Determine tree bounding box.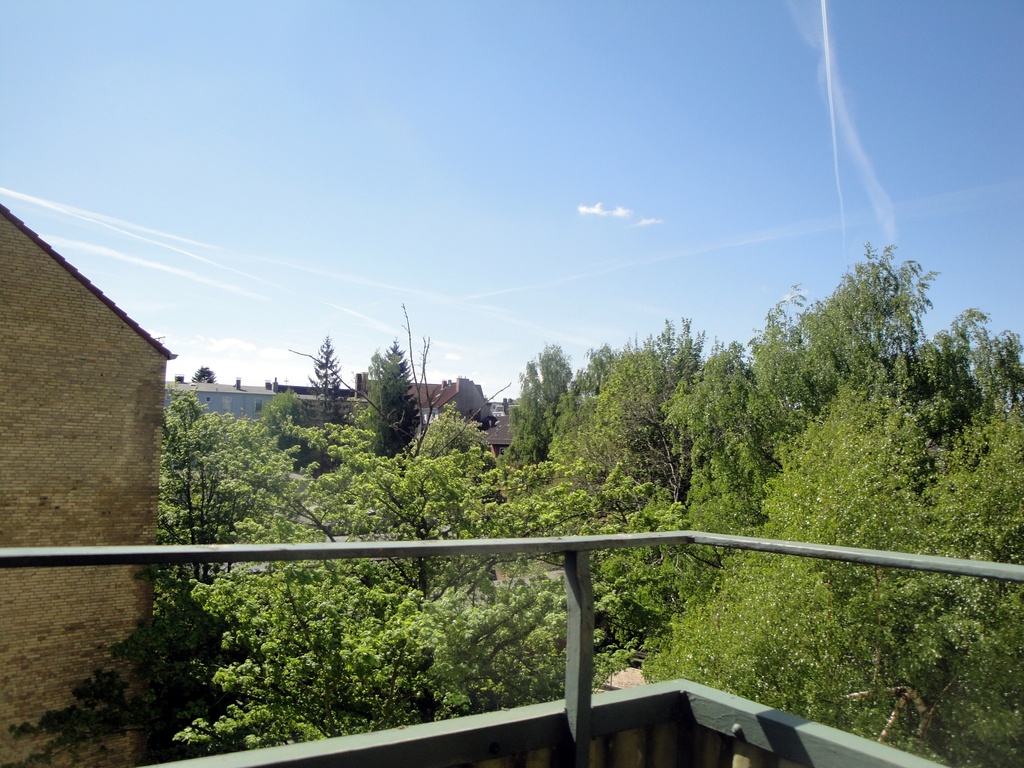
Determined: [x1=703, y1=232, x2=1023, y2=518].
